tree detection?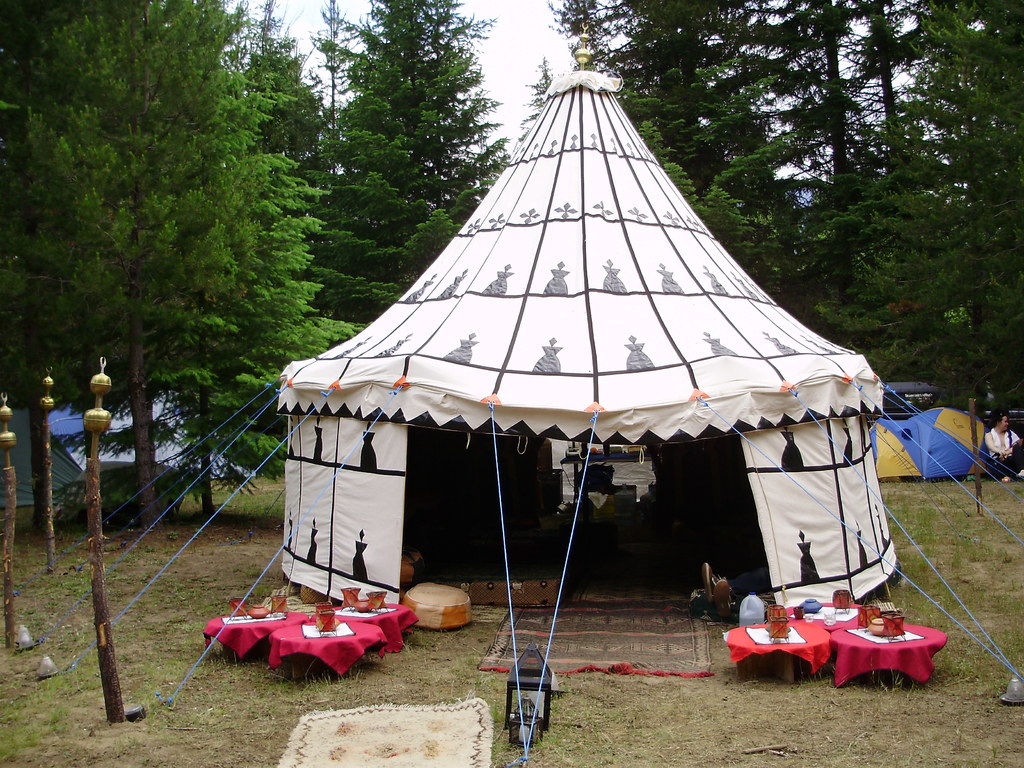
select_region(0, 0, 356, 516)
